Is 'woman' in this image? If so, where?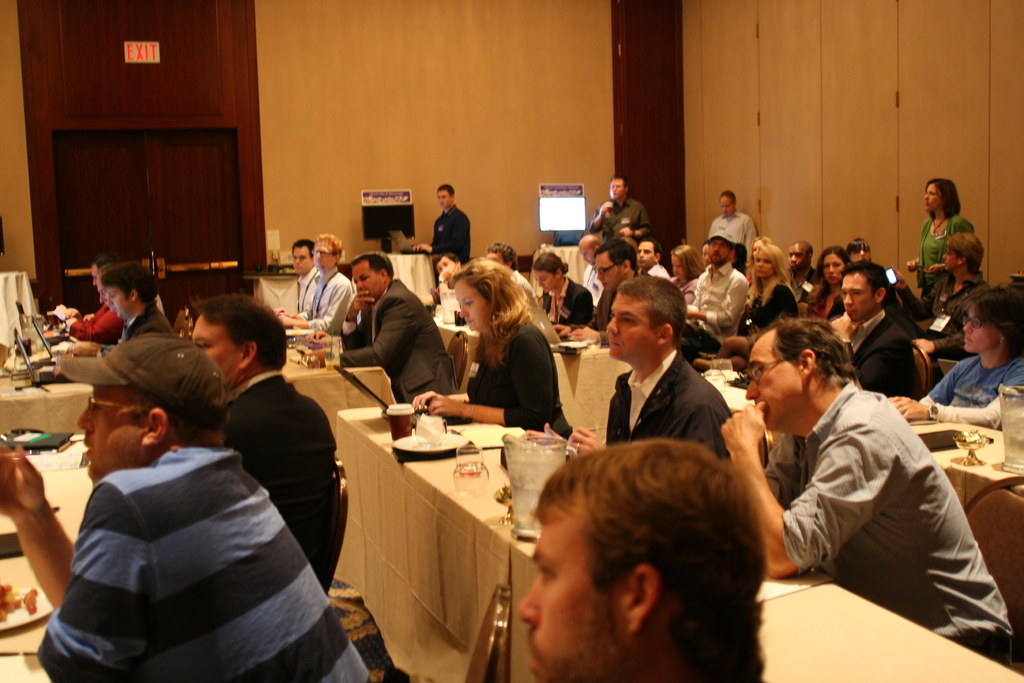
Yes, at box=[902, 177, 972, 299].
